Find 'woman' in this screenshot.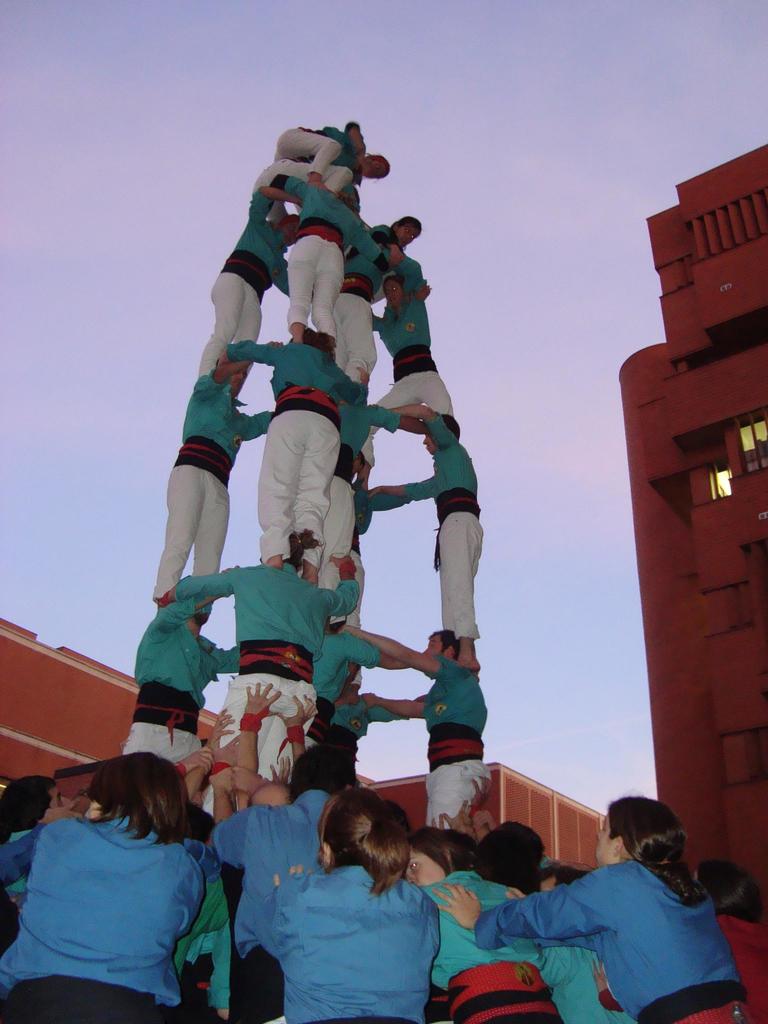
The bounding box for 'woman' is <bbox>255, 788, 442, 1023</bbox>.
